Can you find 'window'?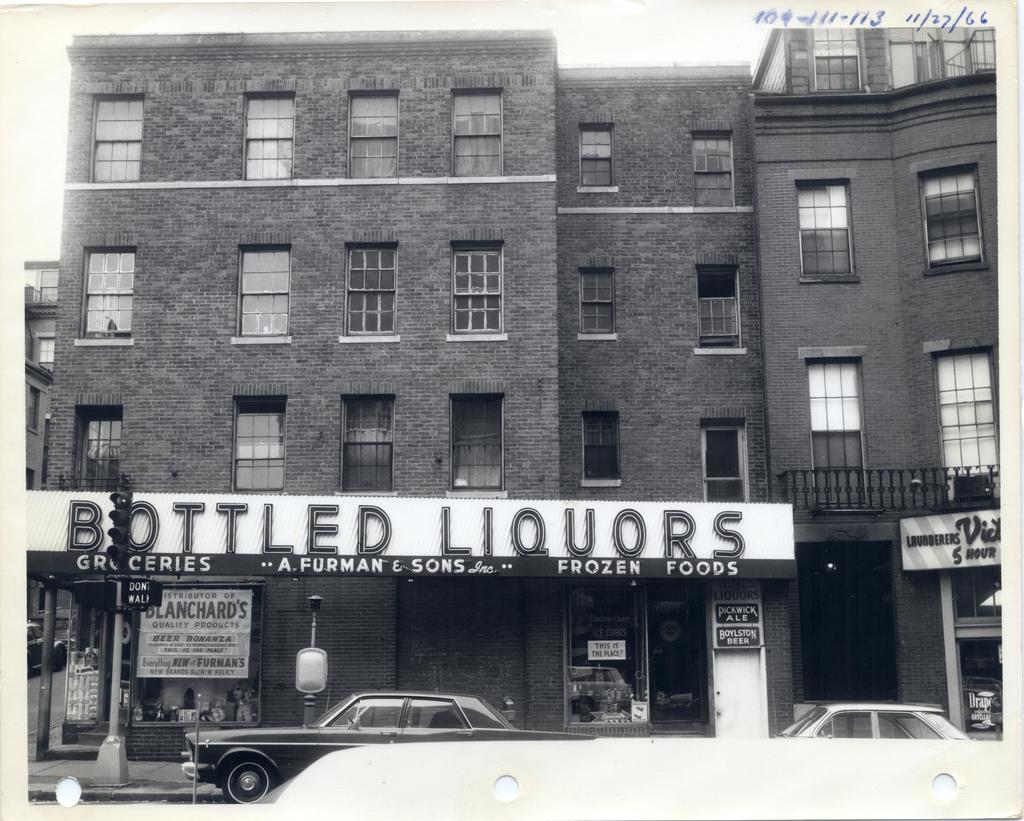
Yes, bounding box: bbox=[337, 398, 388, 493].
